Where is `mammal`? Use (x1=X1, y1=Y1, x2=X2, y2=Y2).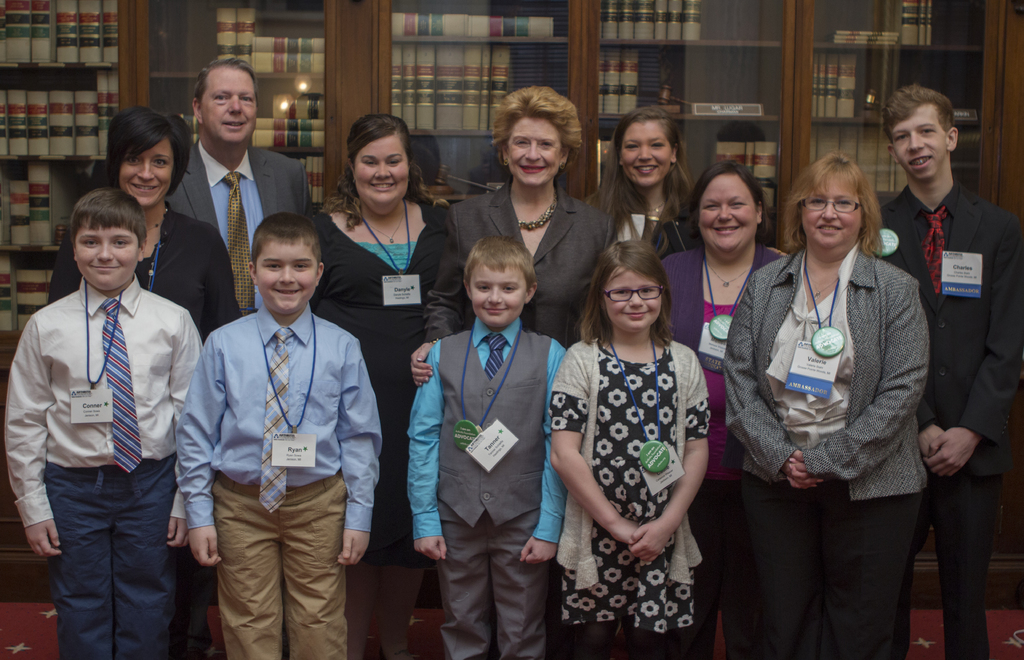
(x1=173, y1=49, x2=312, y2=653).
